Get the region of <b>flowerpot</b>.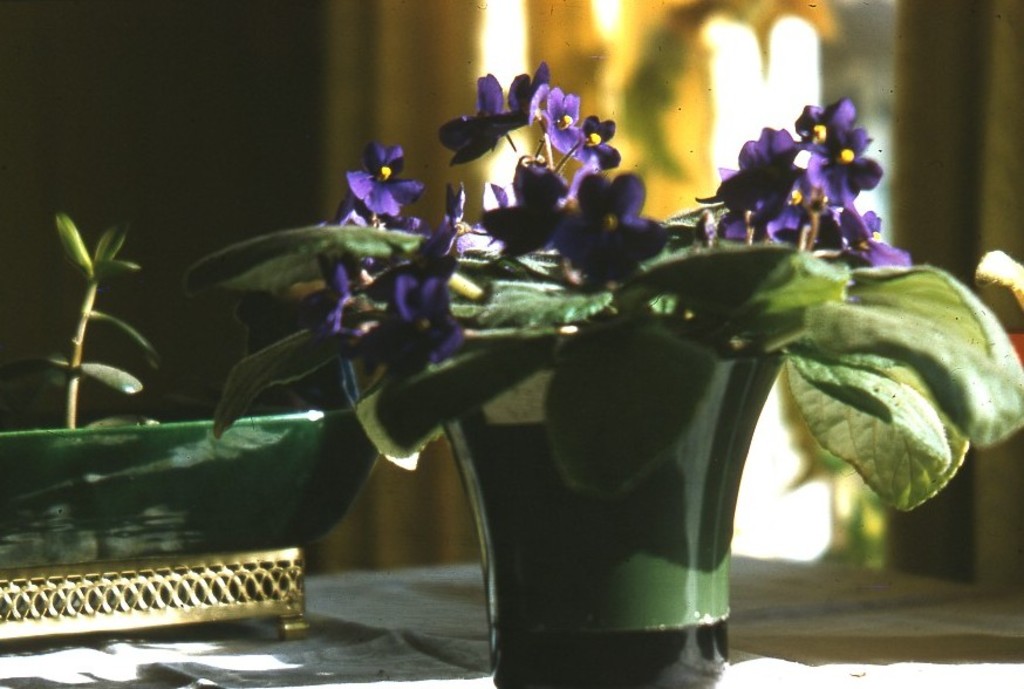
[left=0, top=397, right=376, bottom=575].
